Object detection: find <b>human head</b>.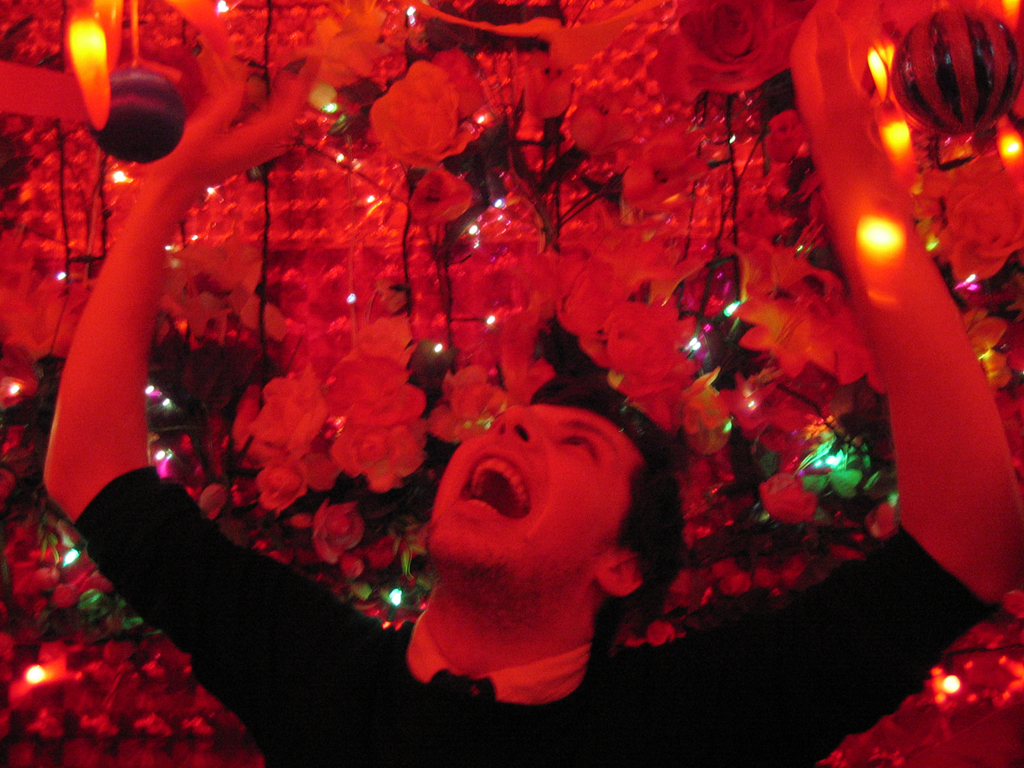
box=[435, 387, 664, 607].
